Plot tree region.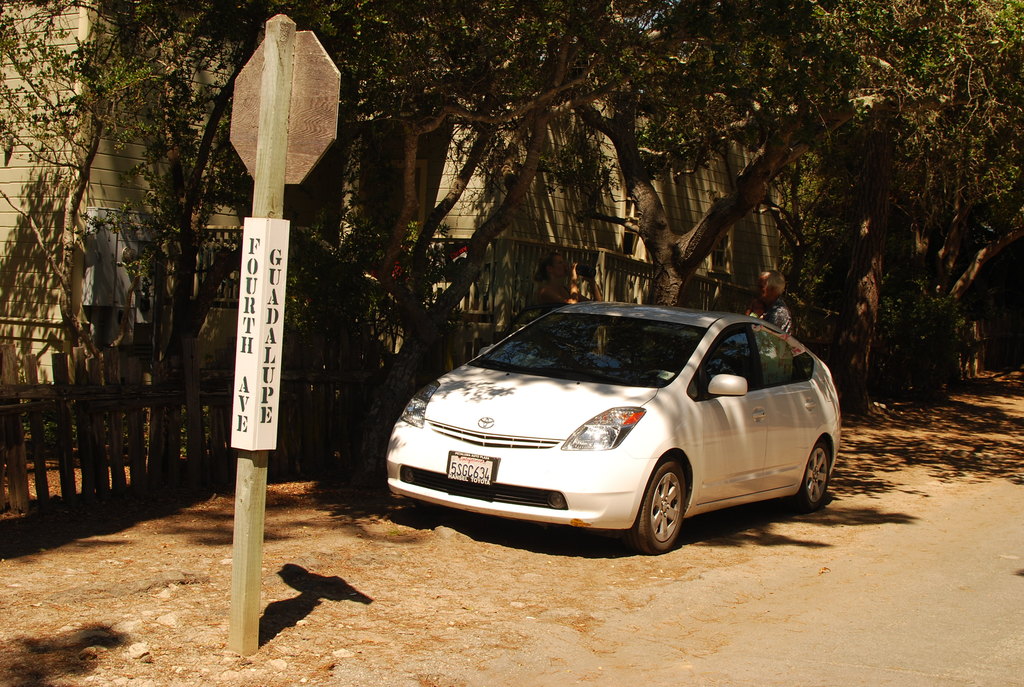
Plotted at (344,0,526,500).
